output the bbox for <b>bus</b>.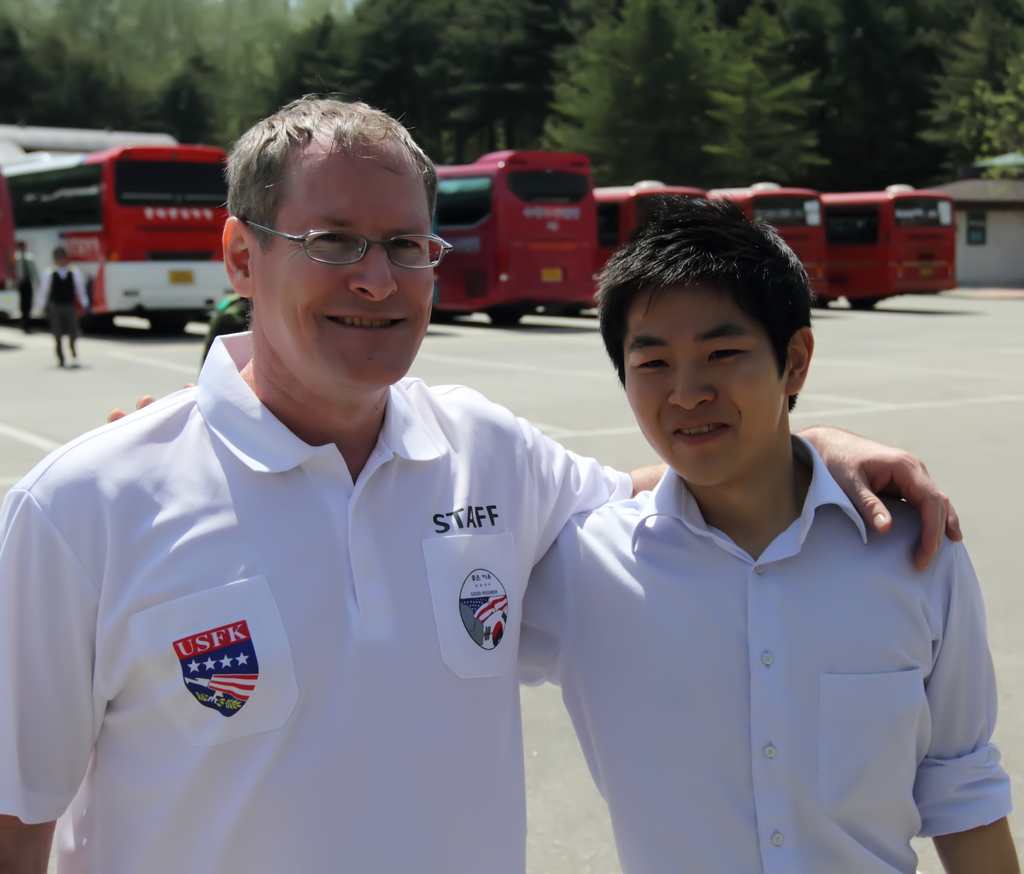
select_region(432, 148, 595, 331).
